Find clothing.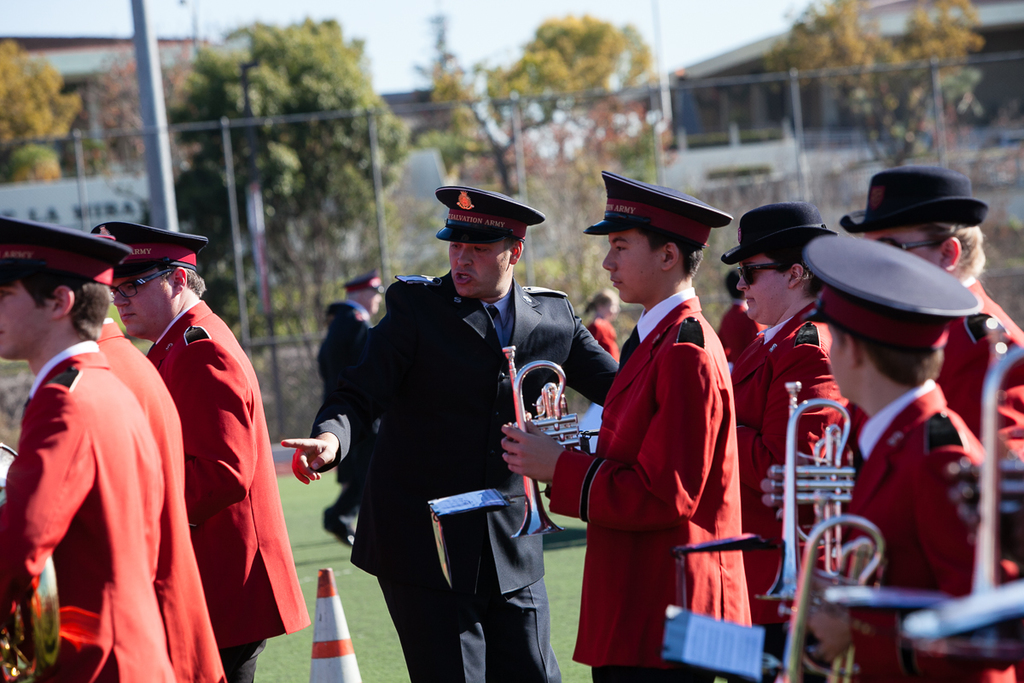
(x1=724, y1=207, x2=843, y2=260).
